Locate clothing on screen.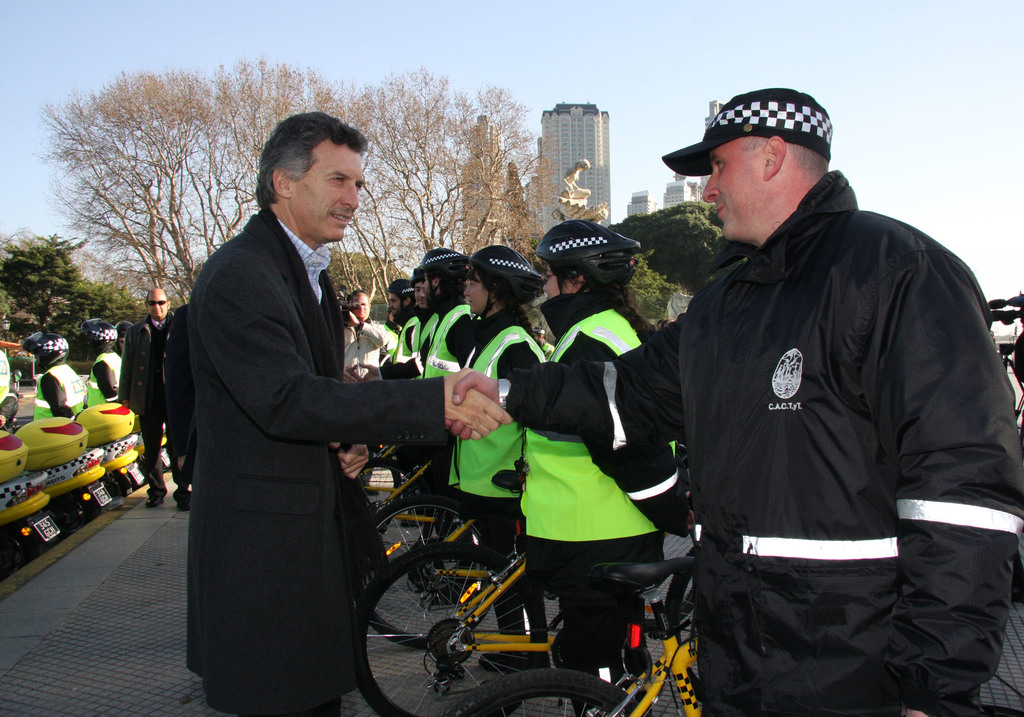
On screen at [left=515, top=155, right=1023, bottom=706].
